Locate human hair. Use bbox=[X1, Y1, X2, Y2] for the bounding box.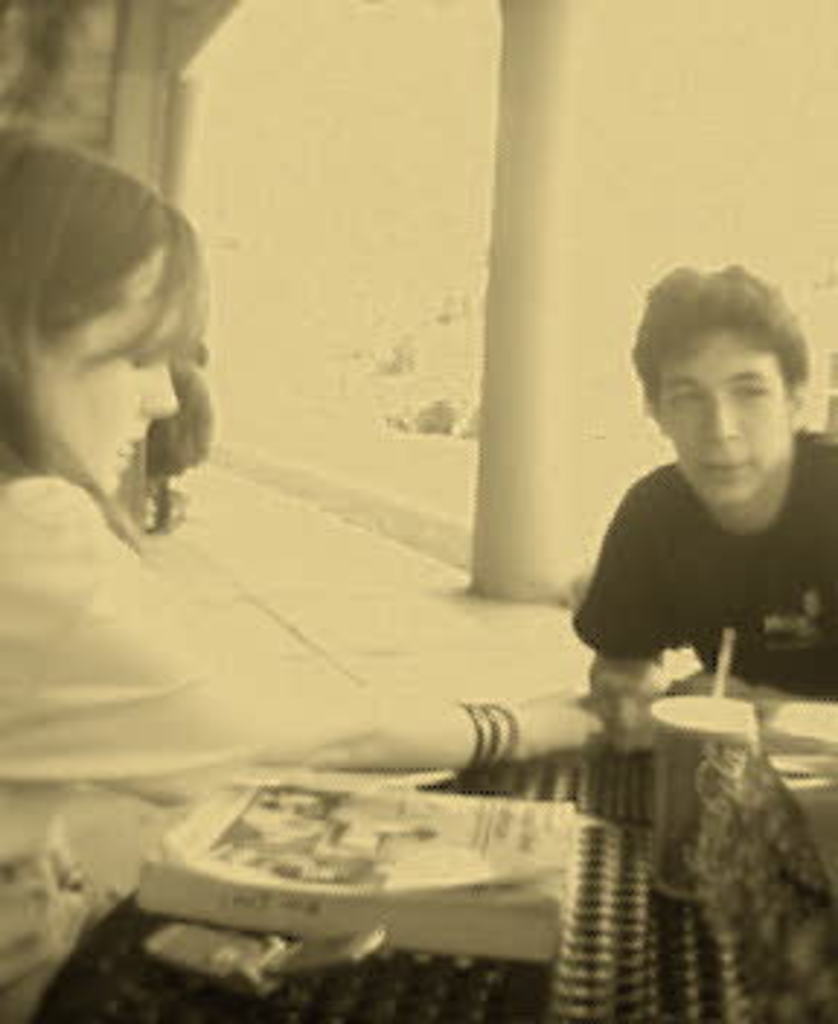
bbox=[0, 134, 210, 550].
